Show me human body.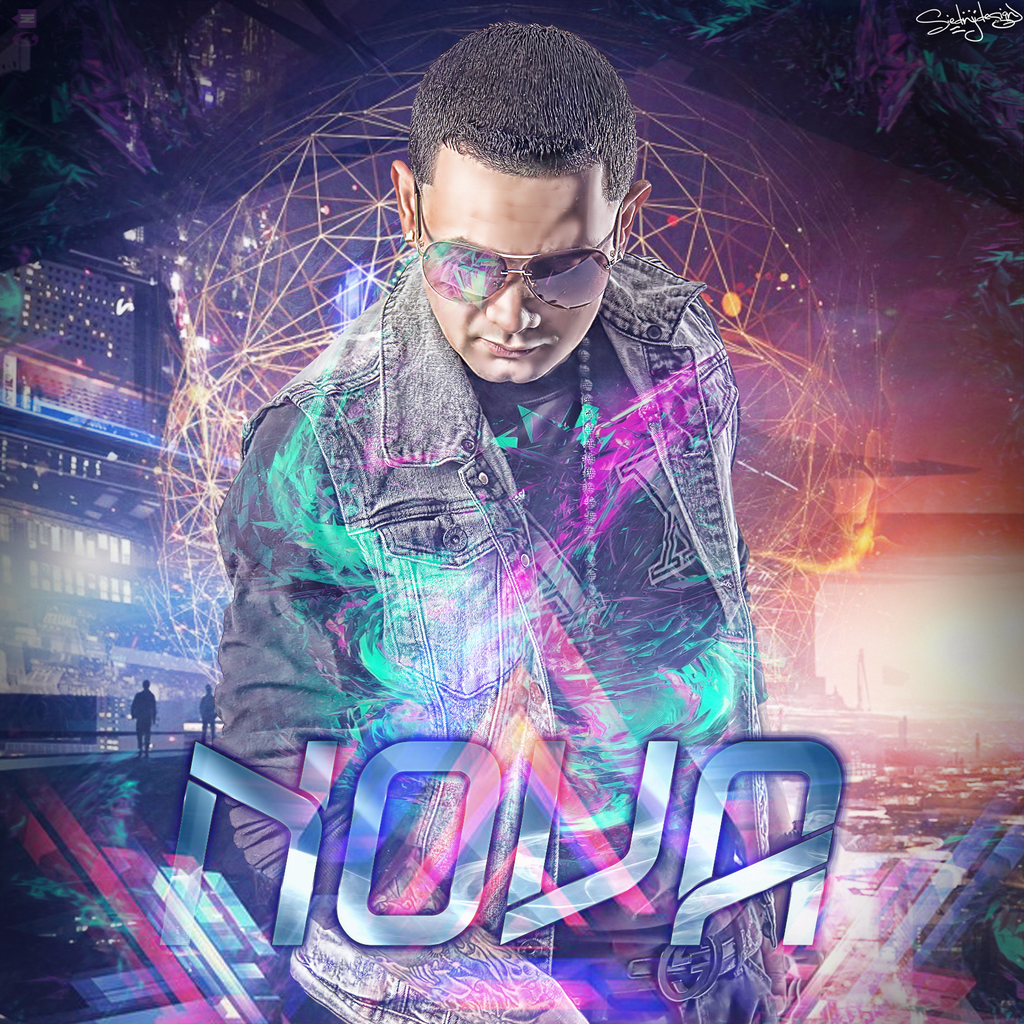
human body is here: crop(211, 15, 799, 1021).
